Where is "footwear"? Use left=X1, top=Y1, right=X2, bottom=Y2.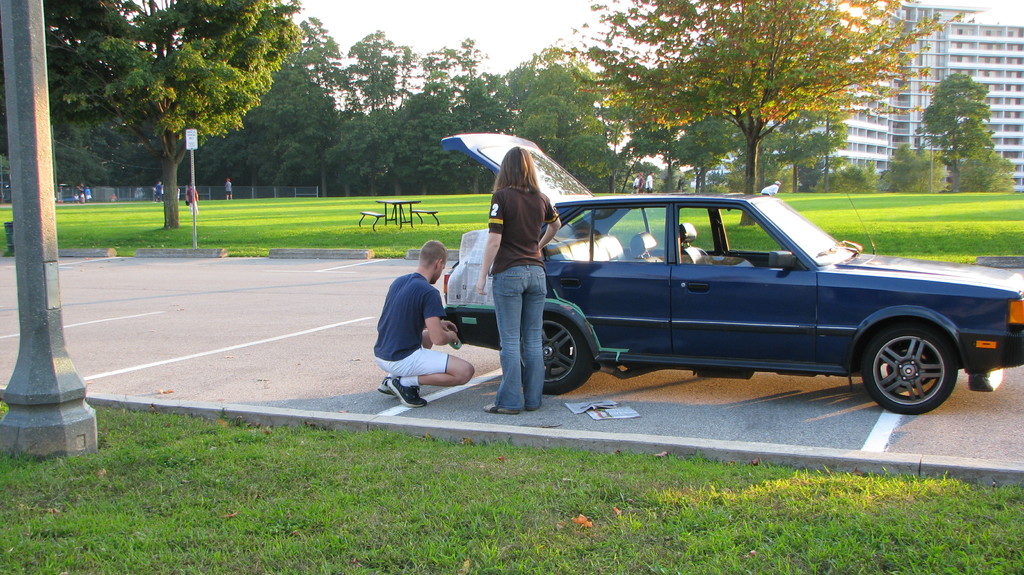
left=518, top=389, right=542, bottom=409.
